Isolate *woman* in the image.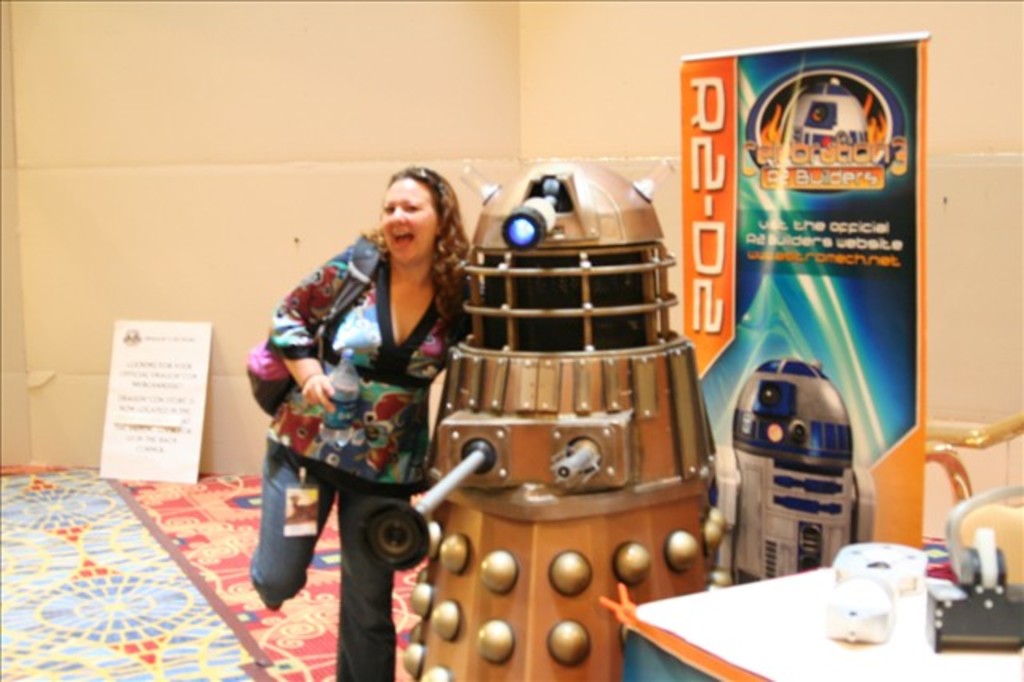
Isolated region: 261:171:483:640.
